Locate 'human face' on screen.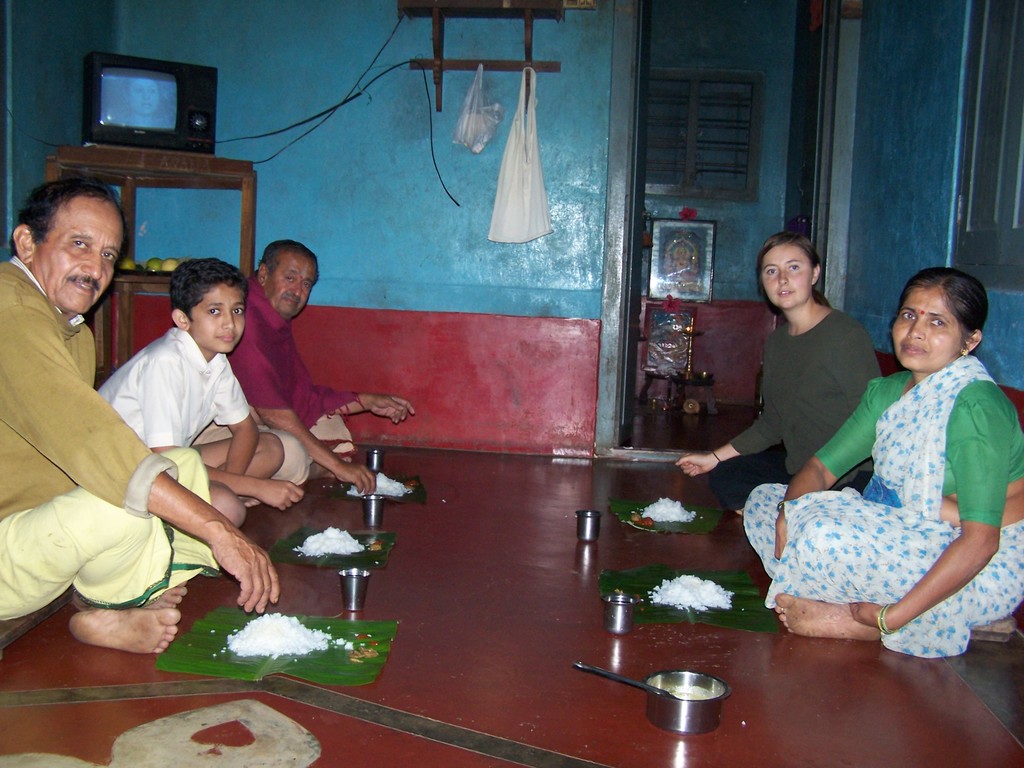
On screen at (893, 285, 968, 371).
